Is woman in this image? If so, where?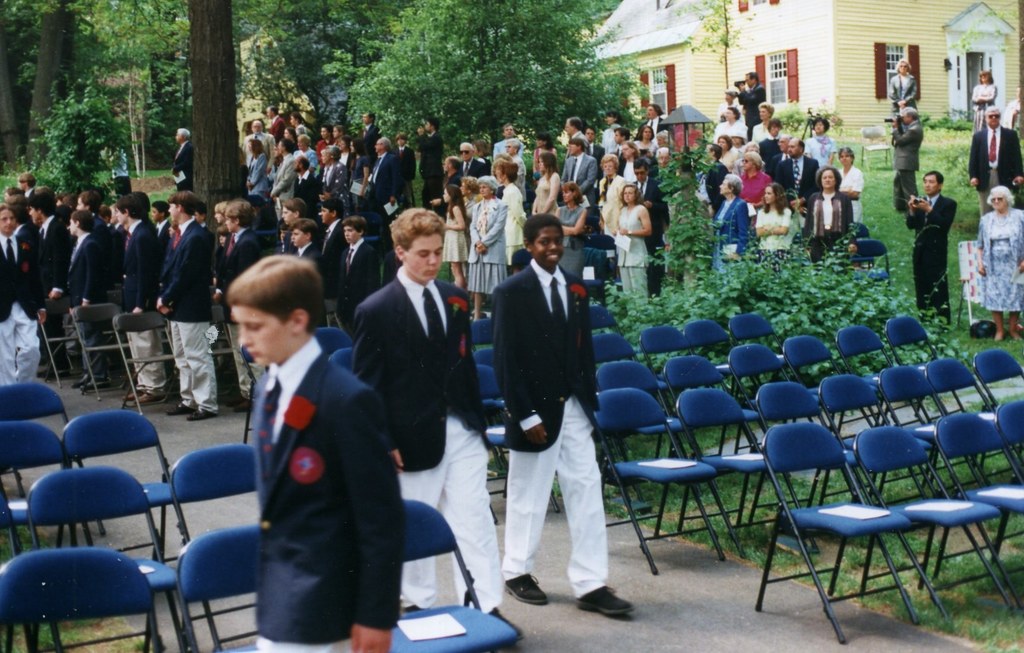
Yes, at <bbox>973, 67, 1000, 131</bbox>.
